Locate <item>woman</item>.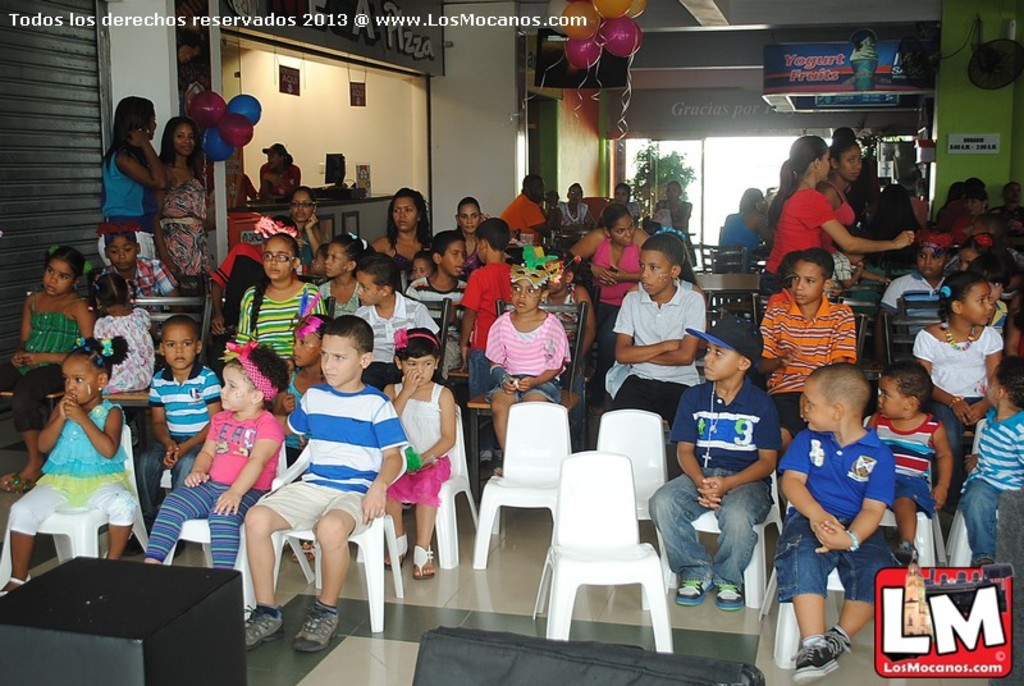
Bounding box: x1=753, y1=137, x2=919, y2=325.
